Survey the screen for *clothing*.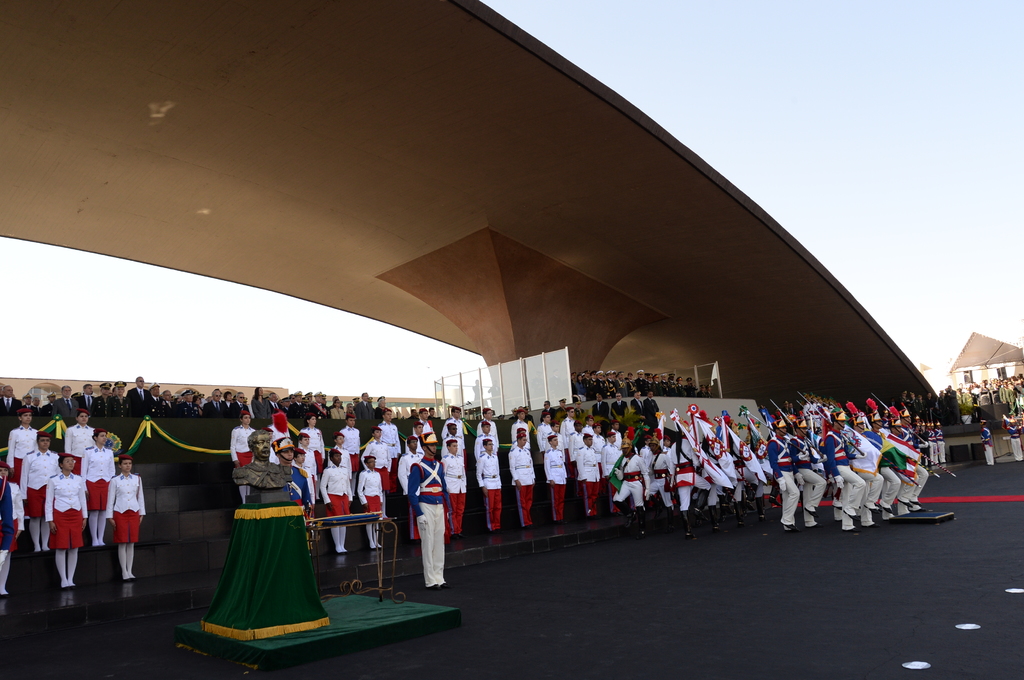
Survey found: detection(509, 416, 529, 441).
